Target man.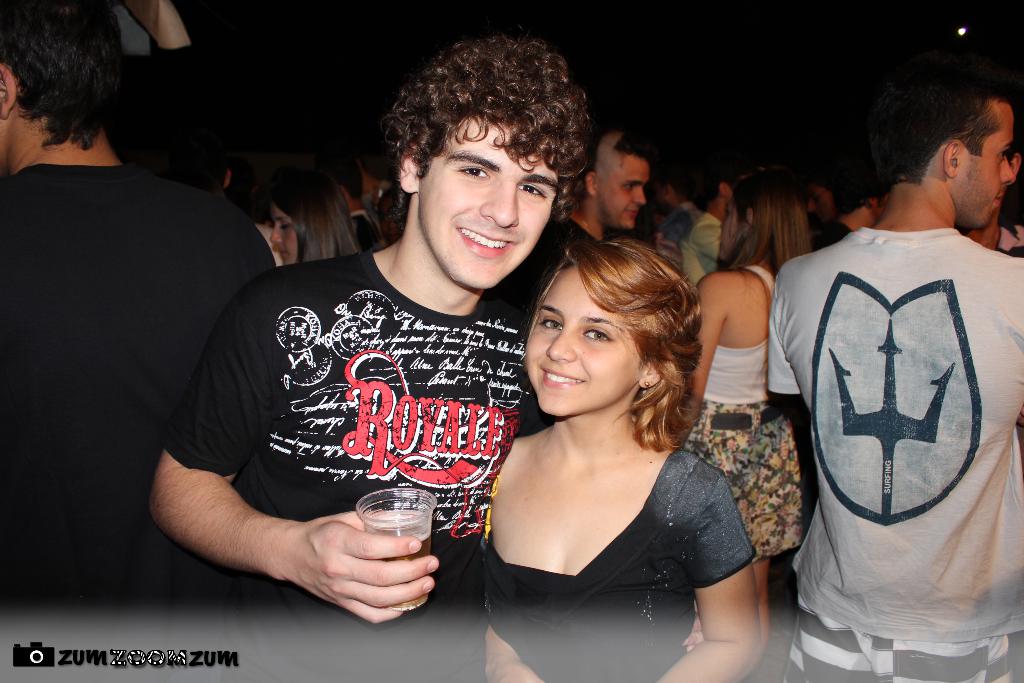
Target region: [0,0,274,609].
